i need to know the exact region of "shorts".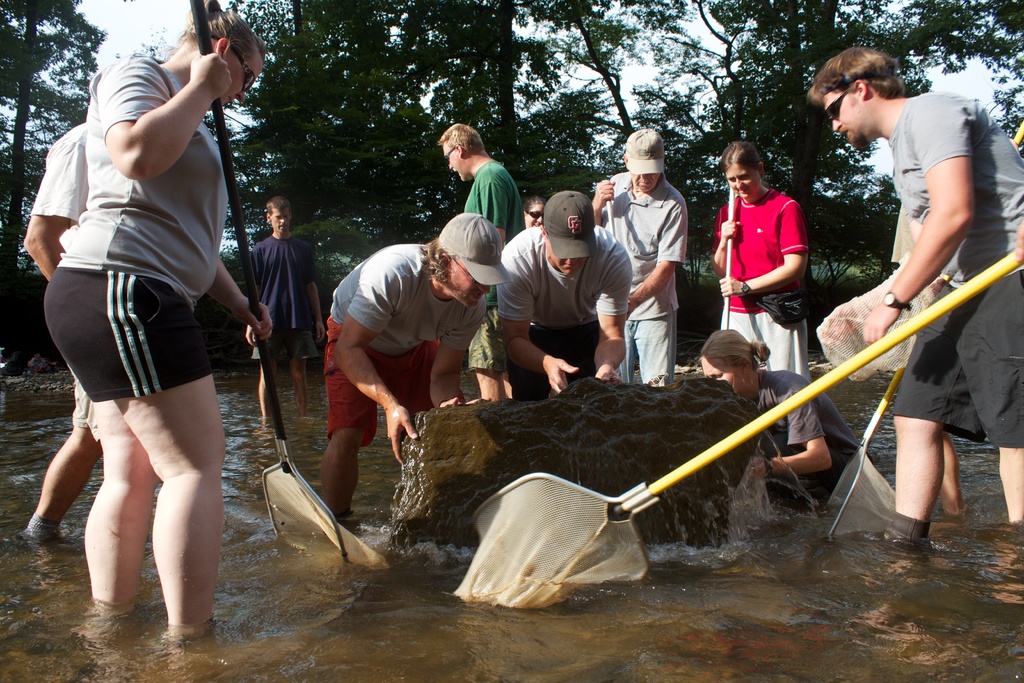
Region: select_region(886, 272, 1023, 447).
